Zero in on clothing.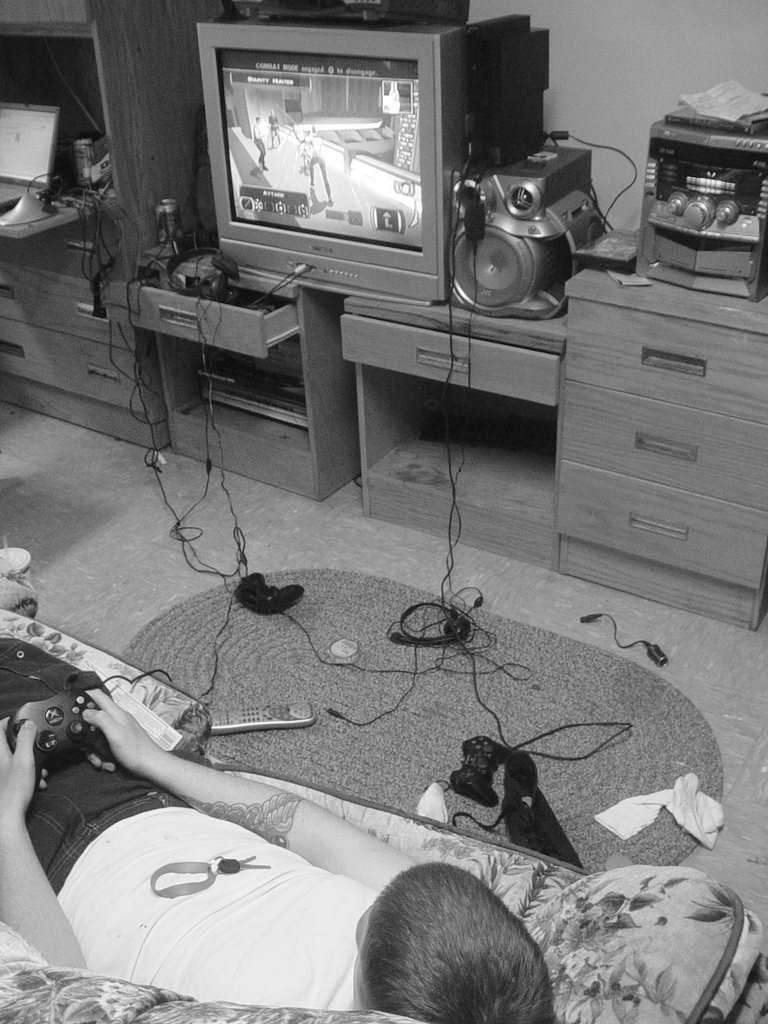
Zeroed in: rect(7, 722, 442, 1023).
